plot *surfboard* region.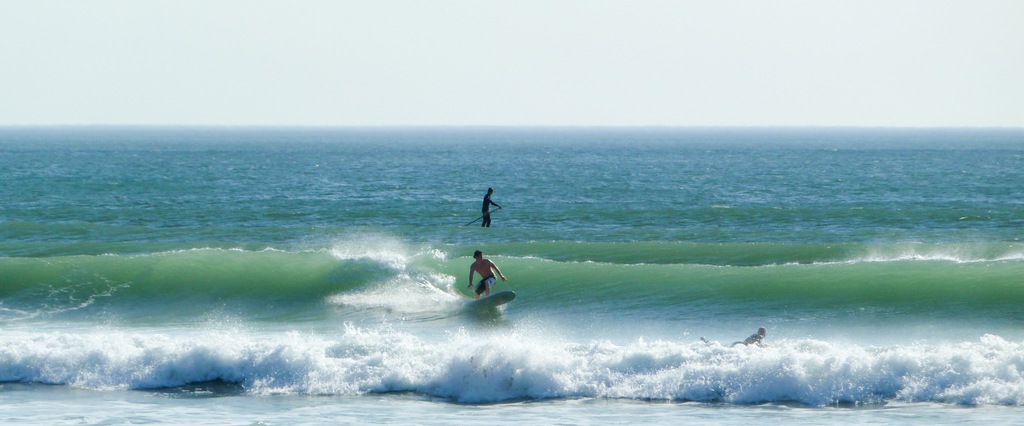
Plotted at (left=467, top=288, right=517, bottom=305).
